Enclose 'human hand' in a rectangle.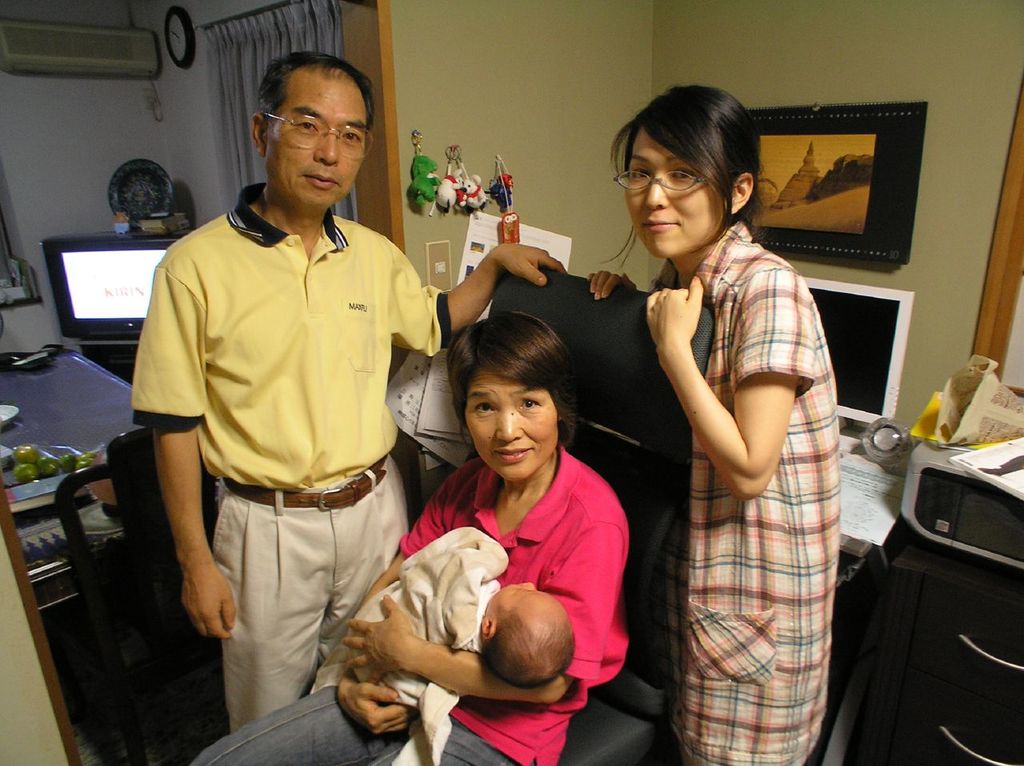
(left=494, top=239, right=568, bottom=291).
